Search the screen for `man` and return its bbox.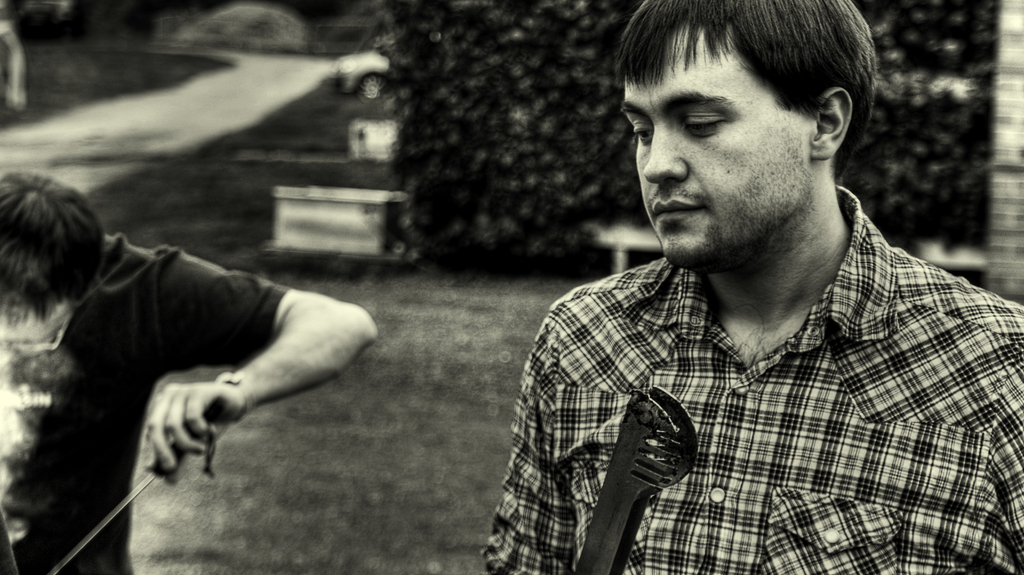
Found: box(487, 0, 1005, 555).
